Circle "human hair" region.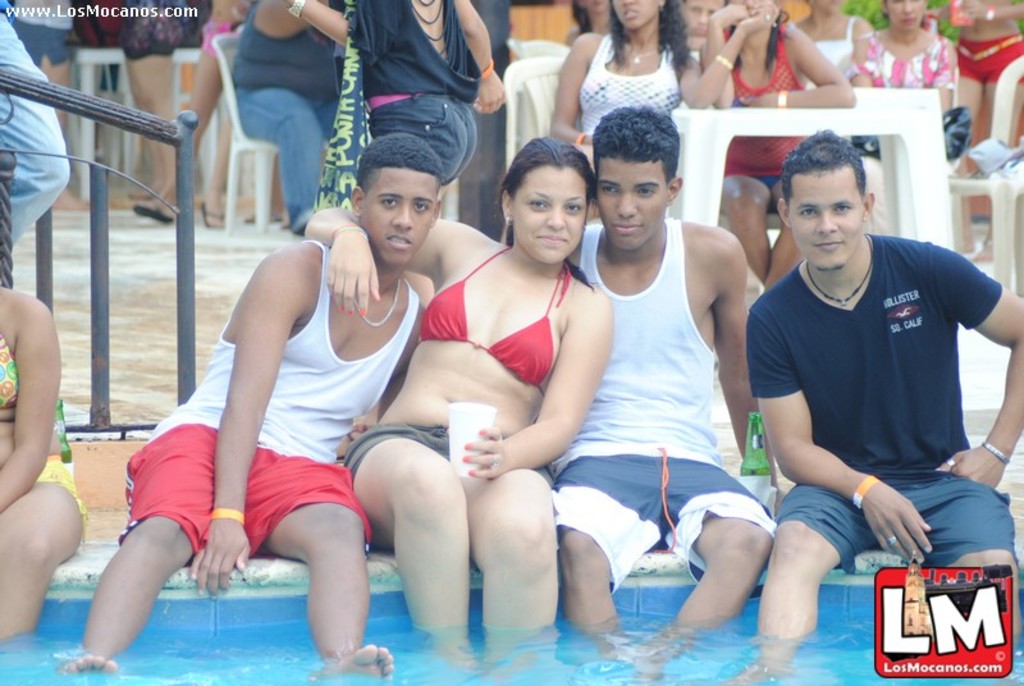
Region: (605, 0, 687, 70).
